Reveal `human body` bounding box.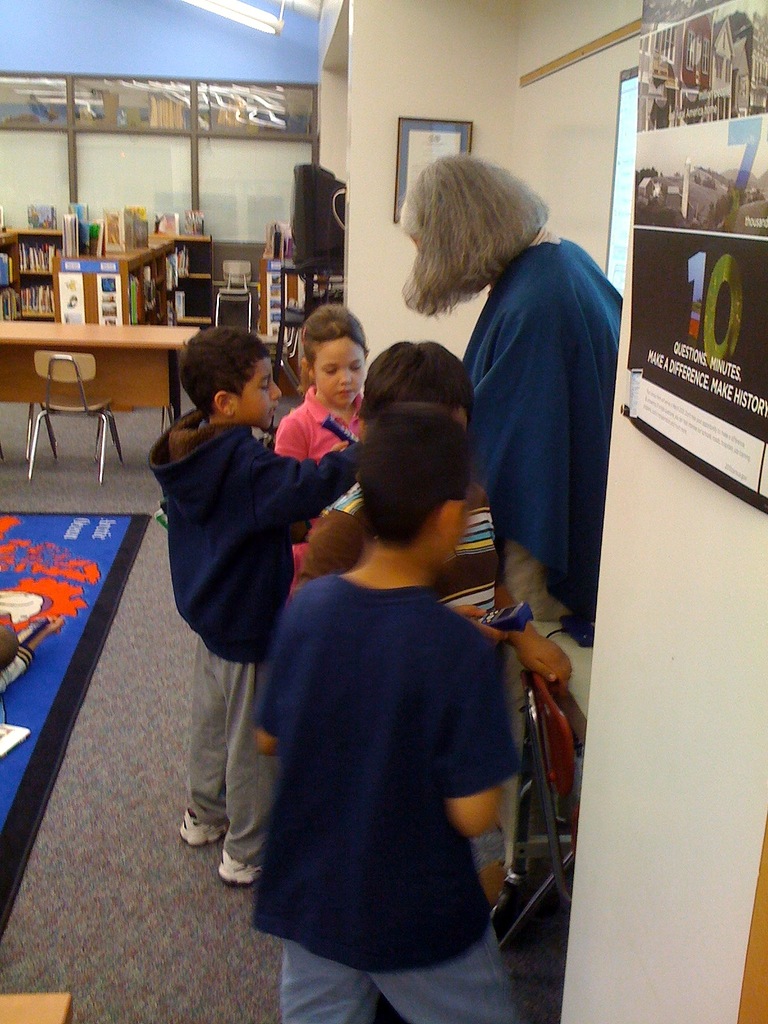
Revealed: {"x1": 286, "y1": 304, "x2": 370, "y2": 568}.
